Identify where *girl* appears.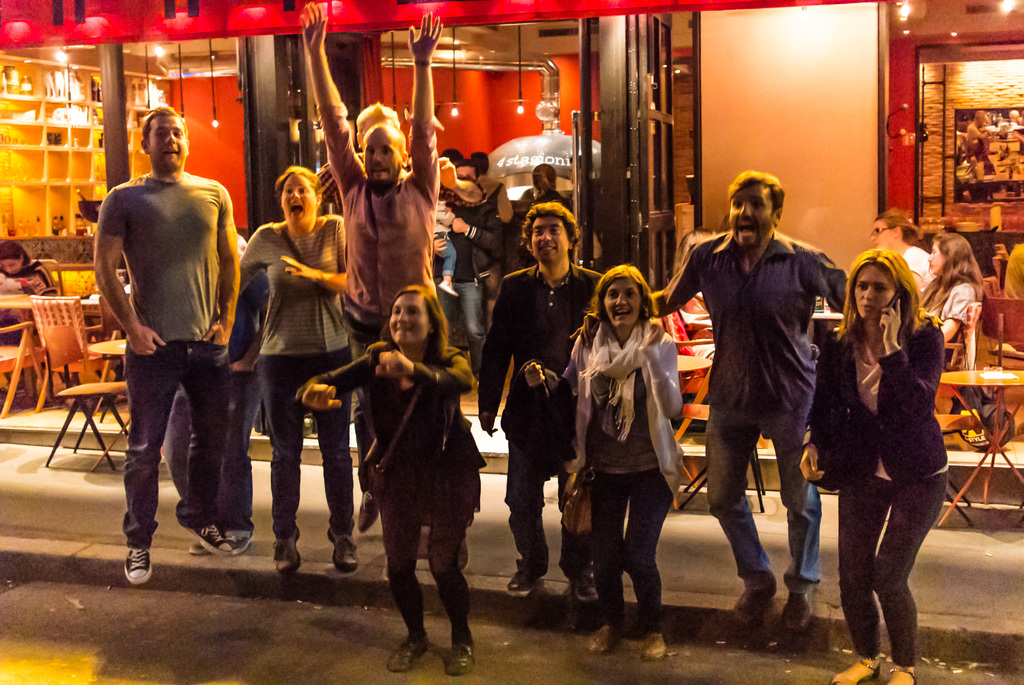
Appears at <box>431,191,457,293</box>.
